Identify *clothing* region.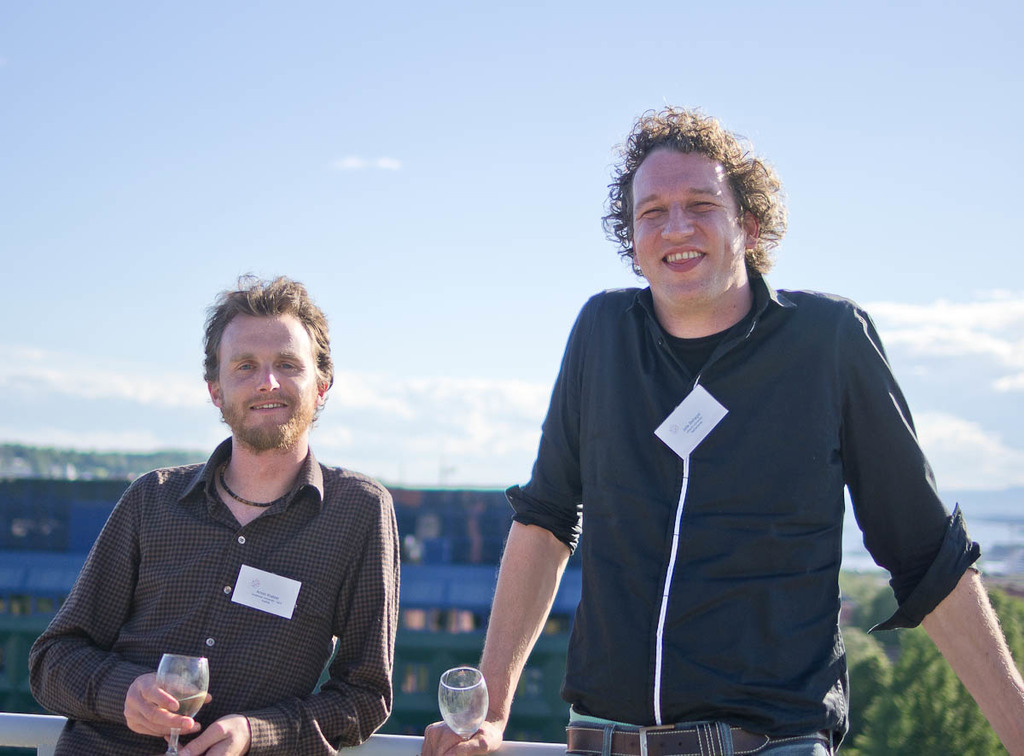
Region: 503, 253, 947, 737.
